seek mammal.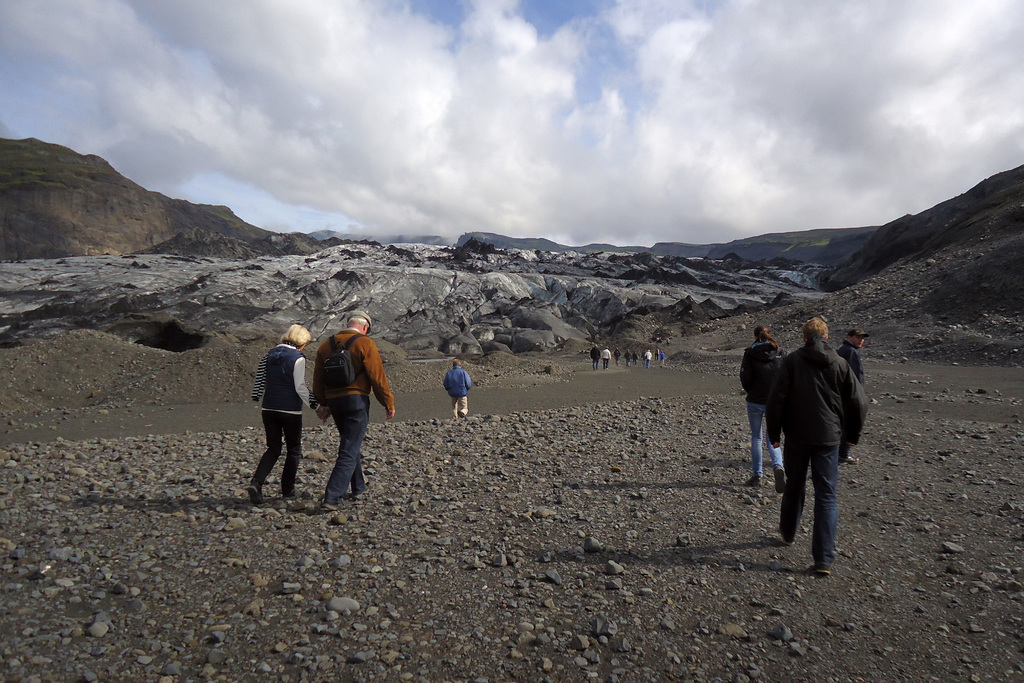
region(639, 347, 646, 363).
